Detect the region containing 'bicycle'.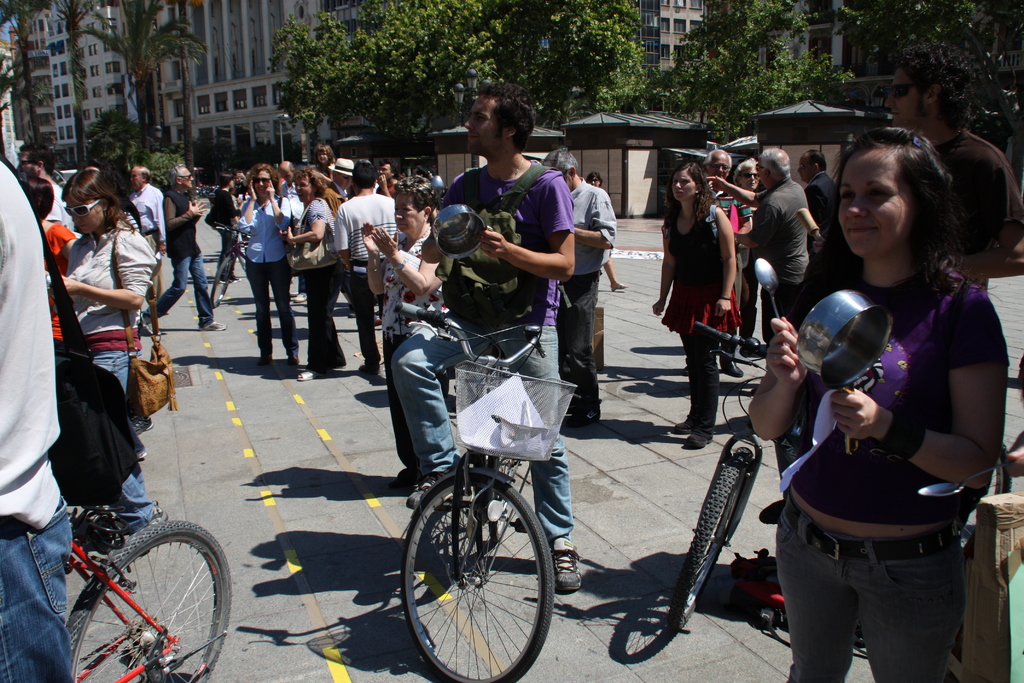
{"left": 211, "top": 221, "right": 255, "bottom": 304}.
